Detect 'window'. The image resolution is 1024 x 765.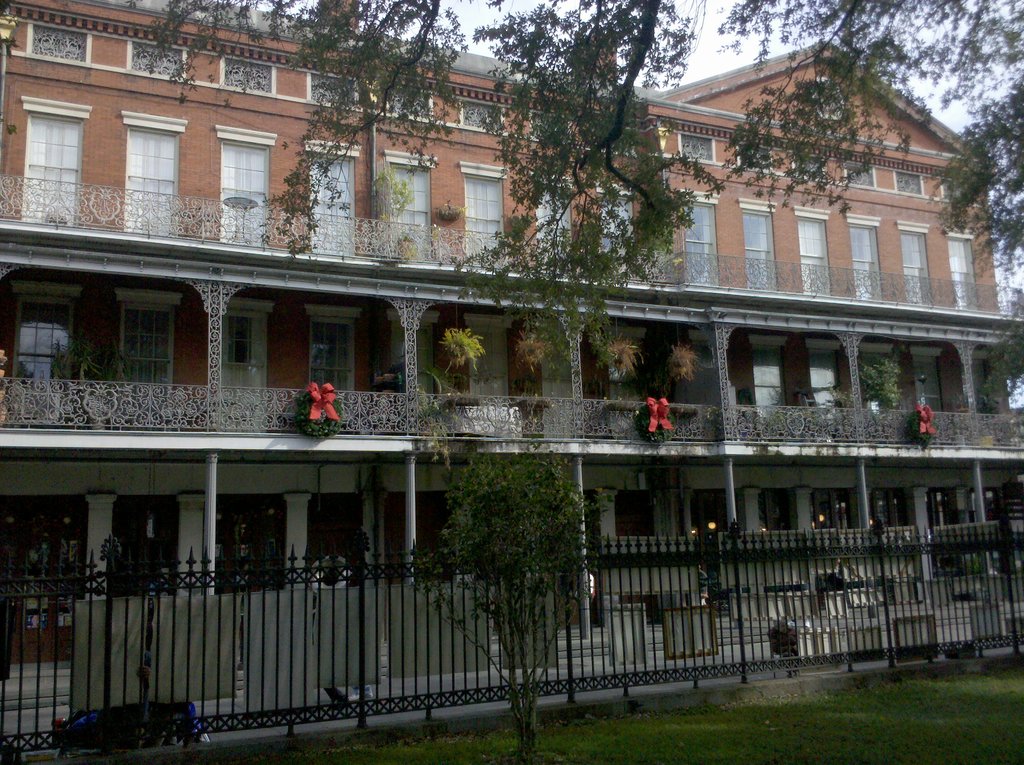
x1=757 y1=492 x2=799 y2=529.
